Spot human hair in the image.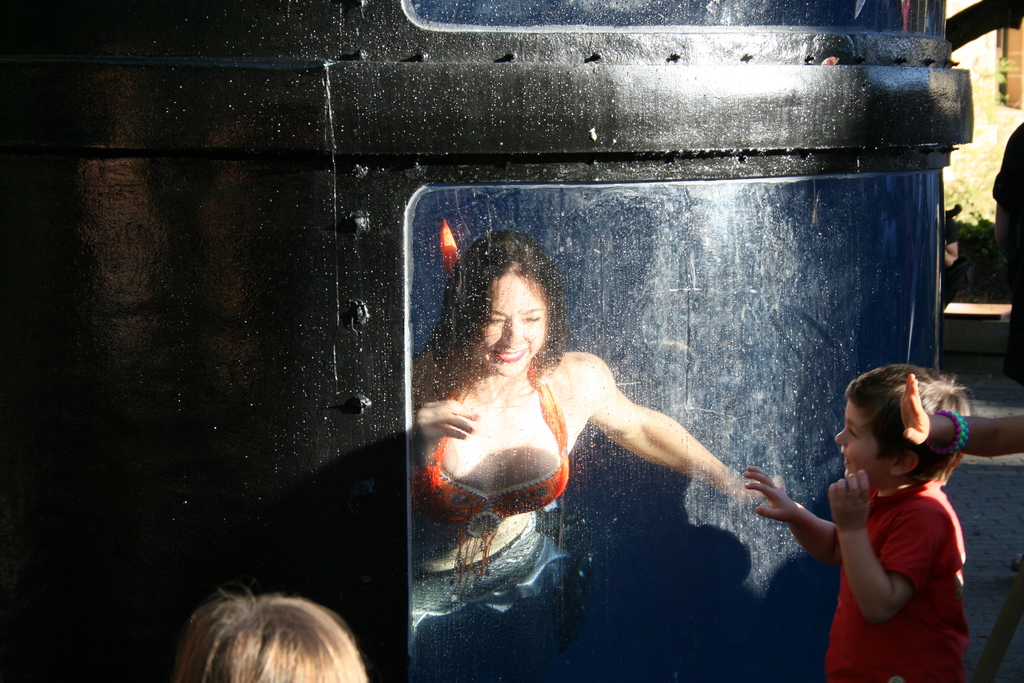
human hair found at region(415, 235, 565, 402).
